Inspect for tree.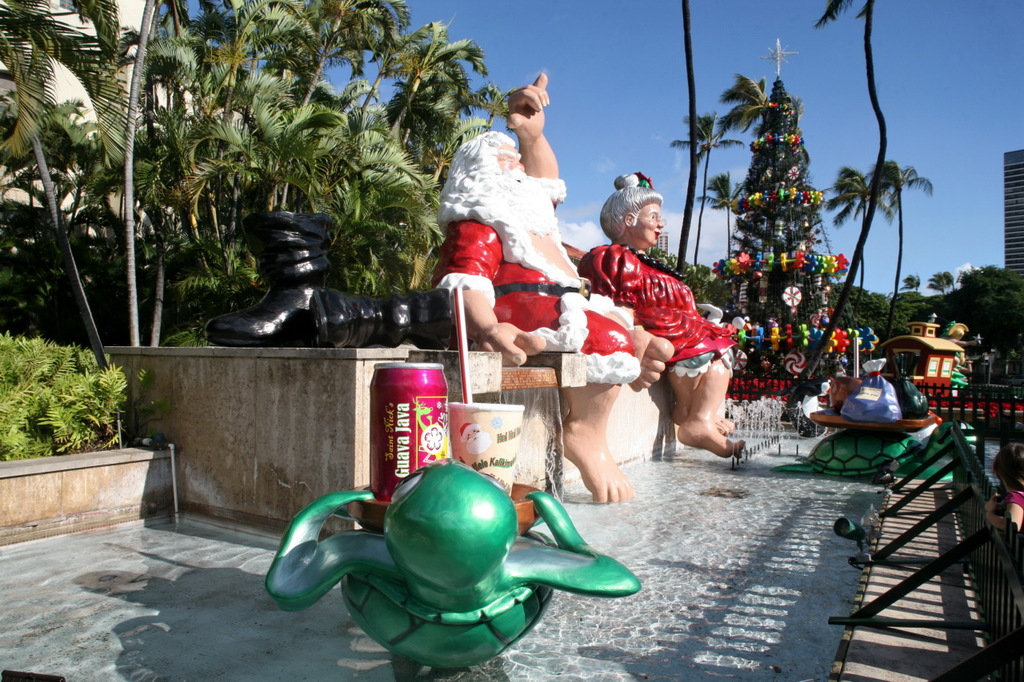
Inspection: left=854, top=150, right=946, bottom=357.
